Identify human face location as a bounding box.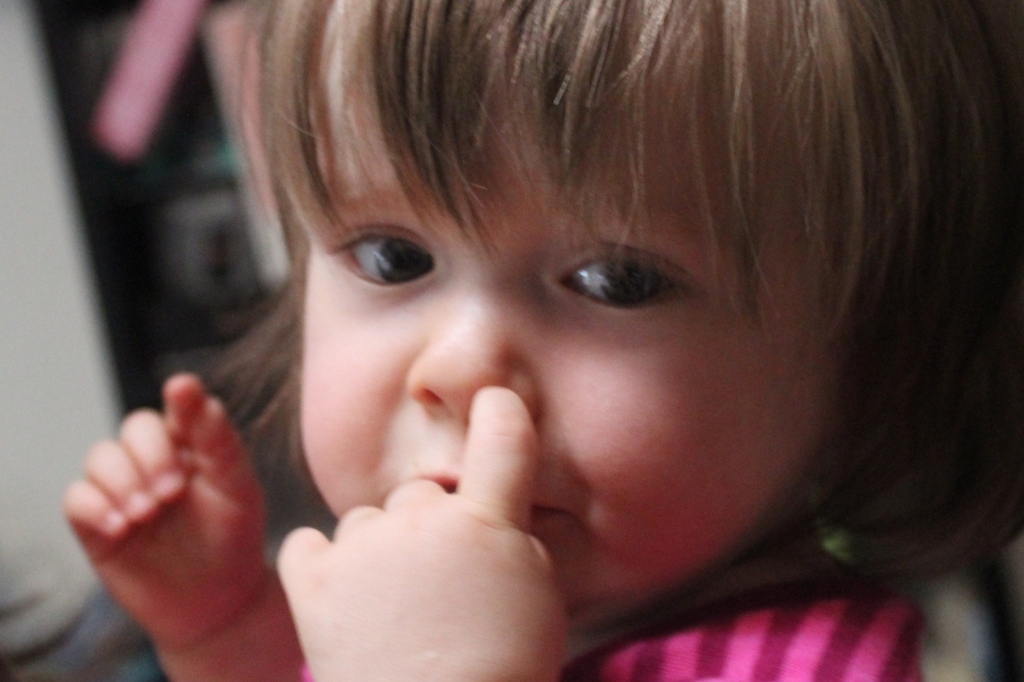
box=[271, 0, 858, 631].
